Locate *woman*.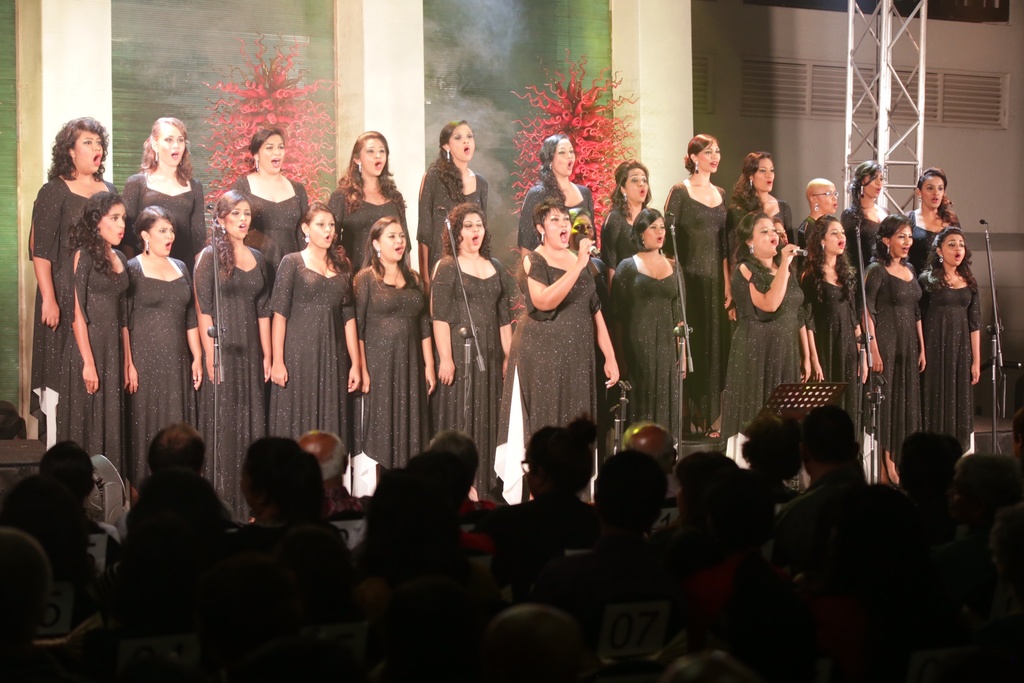
Bounding box: <region>591, 151, 673, 286</region>.
